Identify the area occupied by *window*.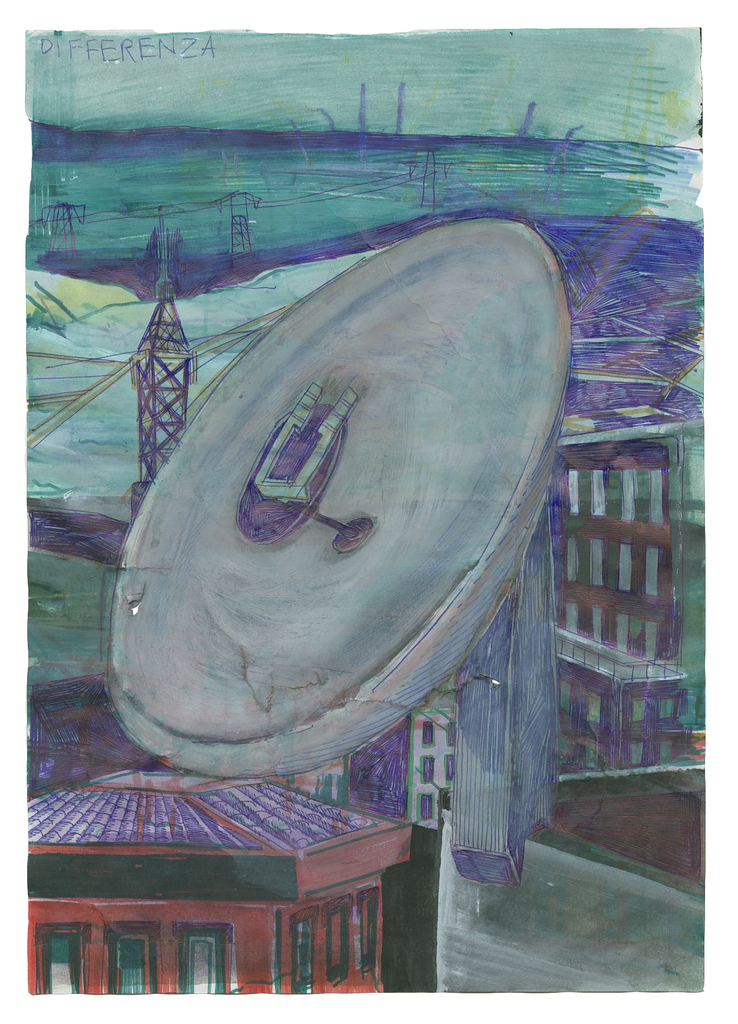
Area: select_region(657, 699, 676, 711).
